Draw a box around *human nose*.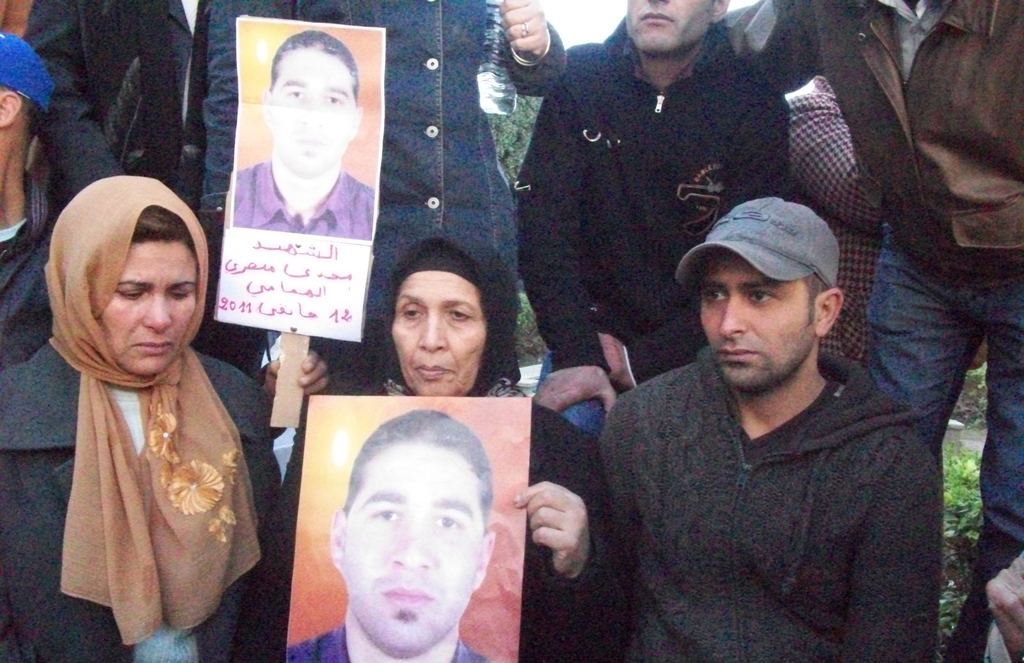
x1=140 y1=292 x2=172 y2=333.
